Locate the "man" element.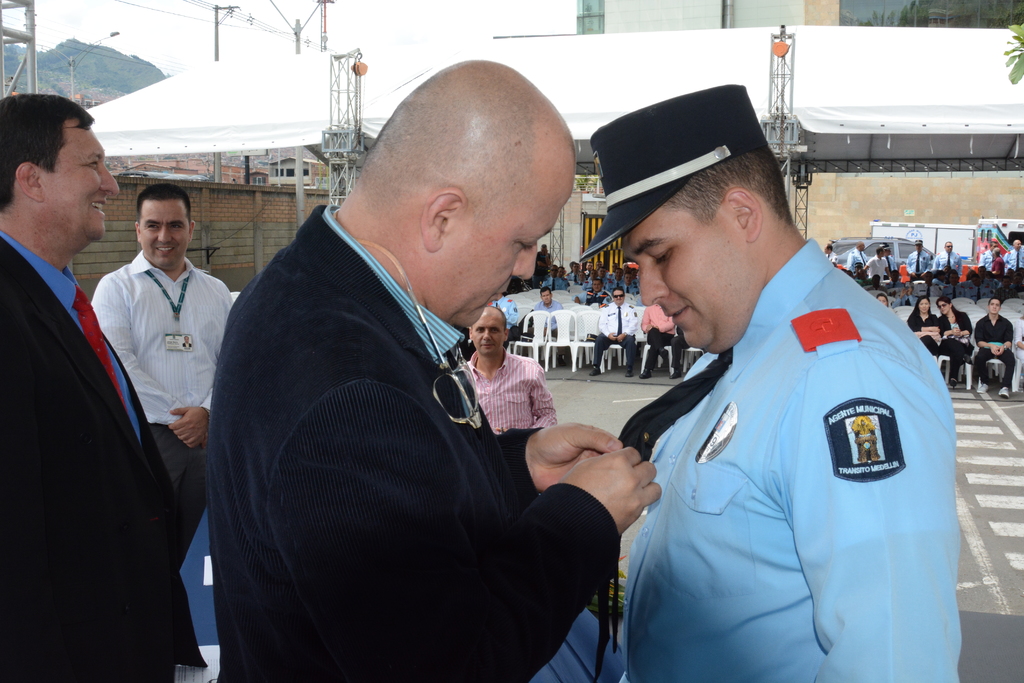
Element bbox: [90, 185, 237, 573].
